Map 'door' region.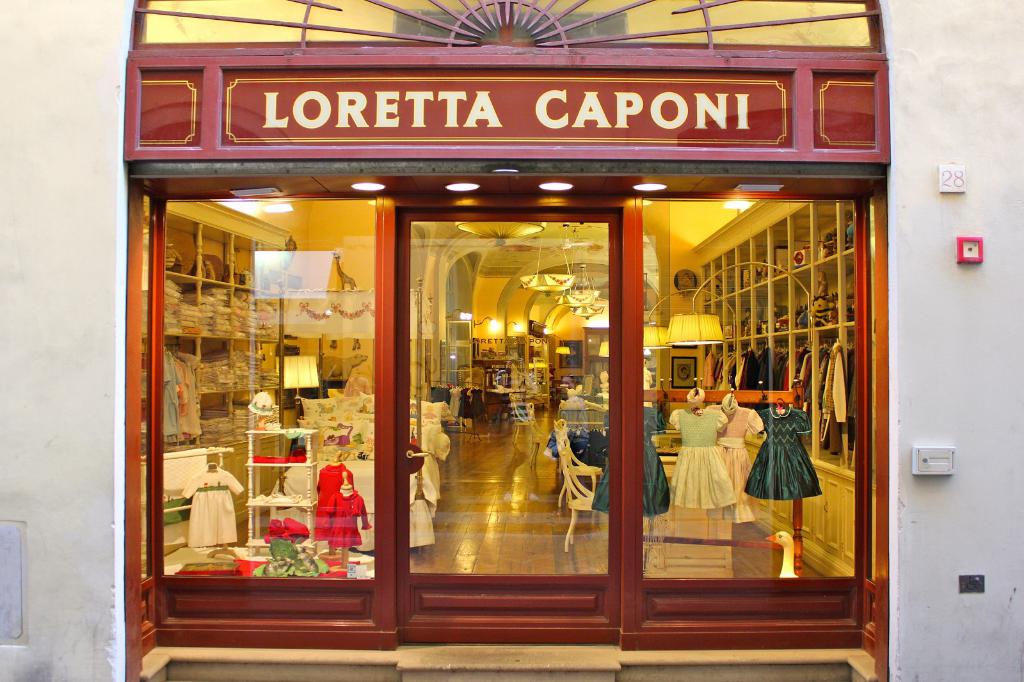
Mapped to <bbox>389, 203, 612, 649</bbox>.
